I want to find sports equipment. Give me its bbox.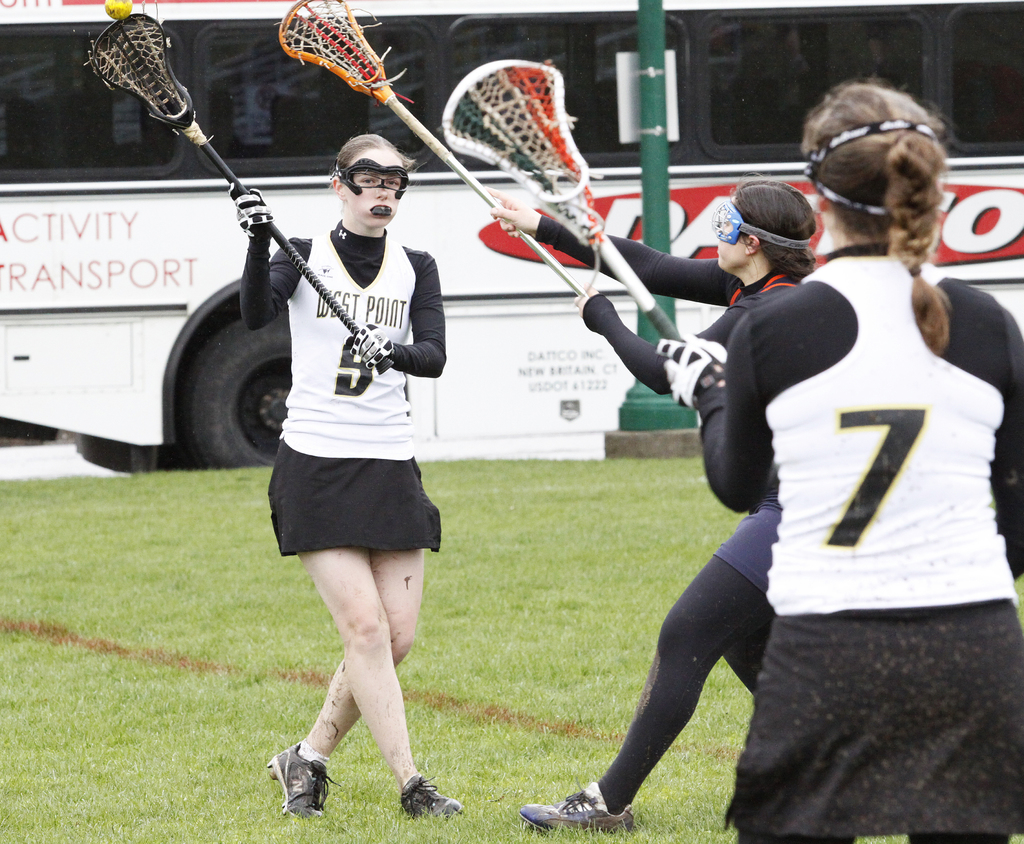
[352,327,394,374].
